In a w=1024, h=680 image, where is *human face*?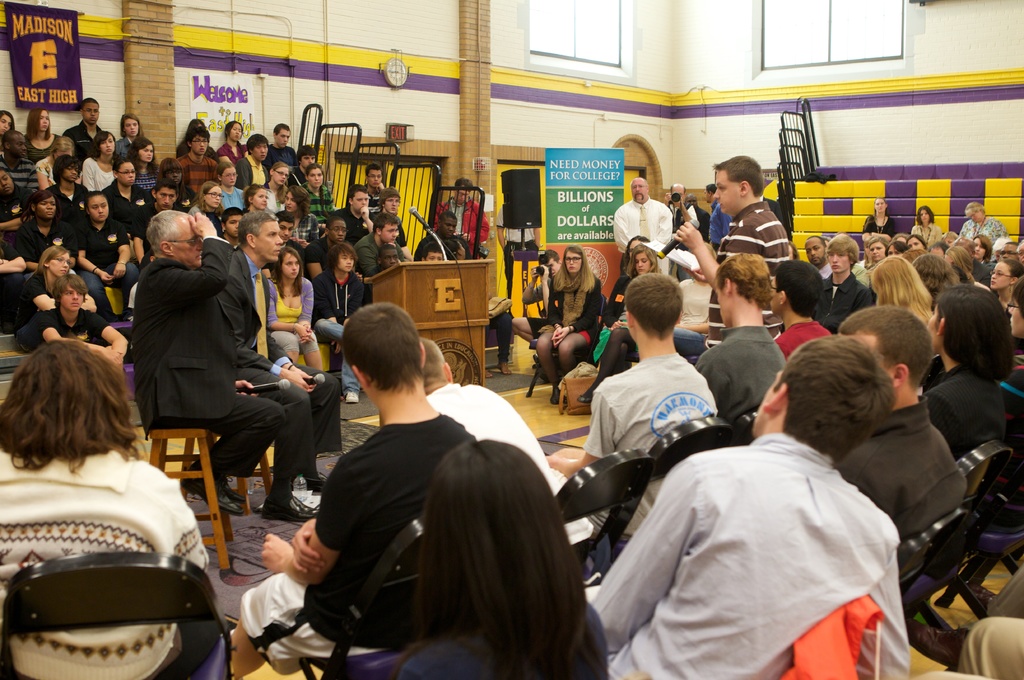
{"left": 627, "top": 241, "right": 638, "bottom": 255}.
